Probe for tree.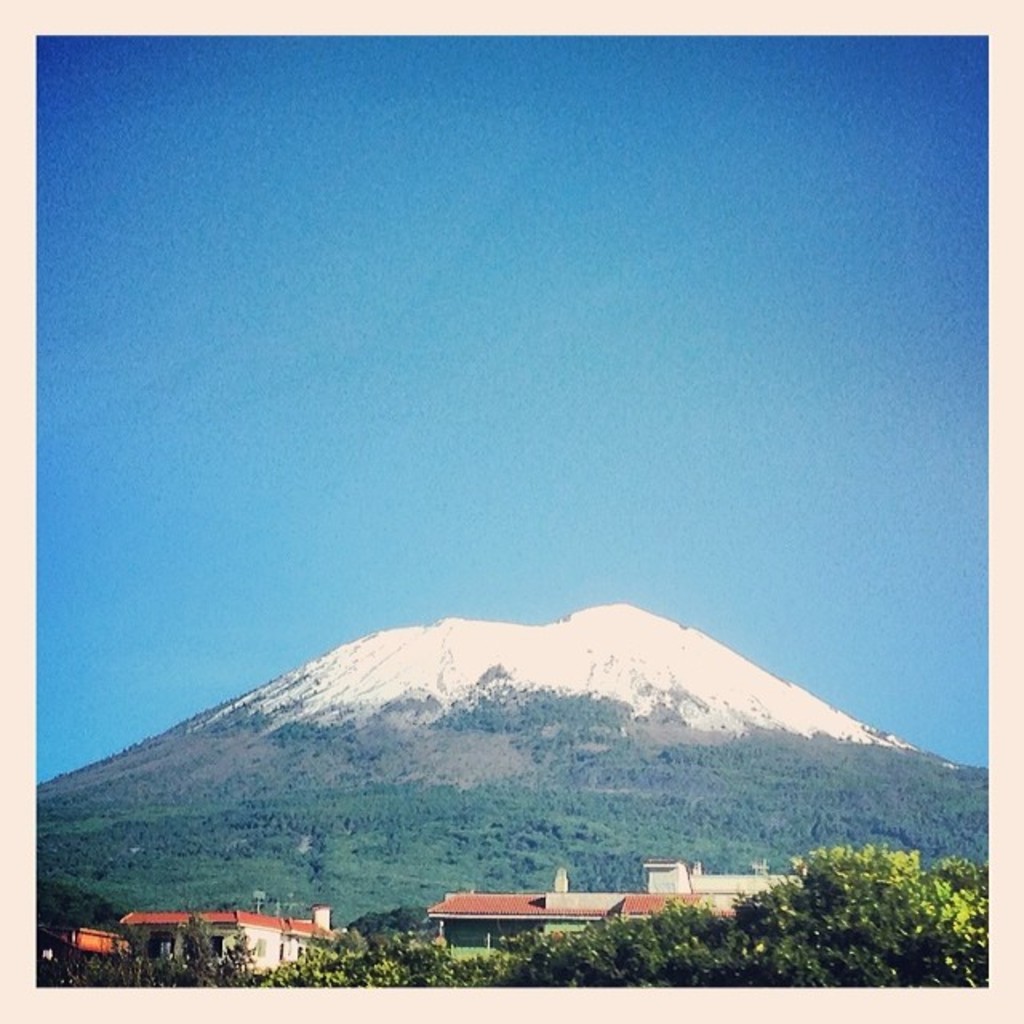
Probe result: (301,840,333,896).
